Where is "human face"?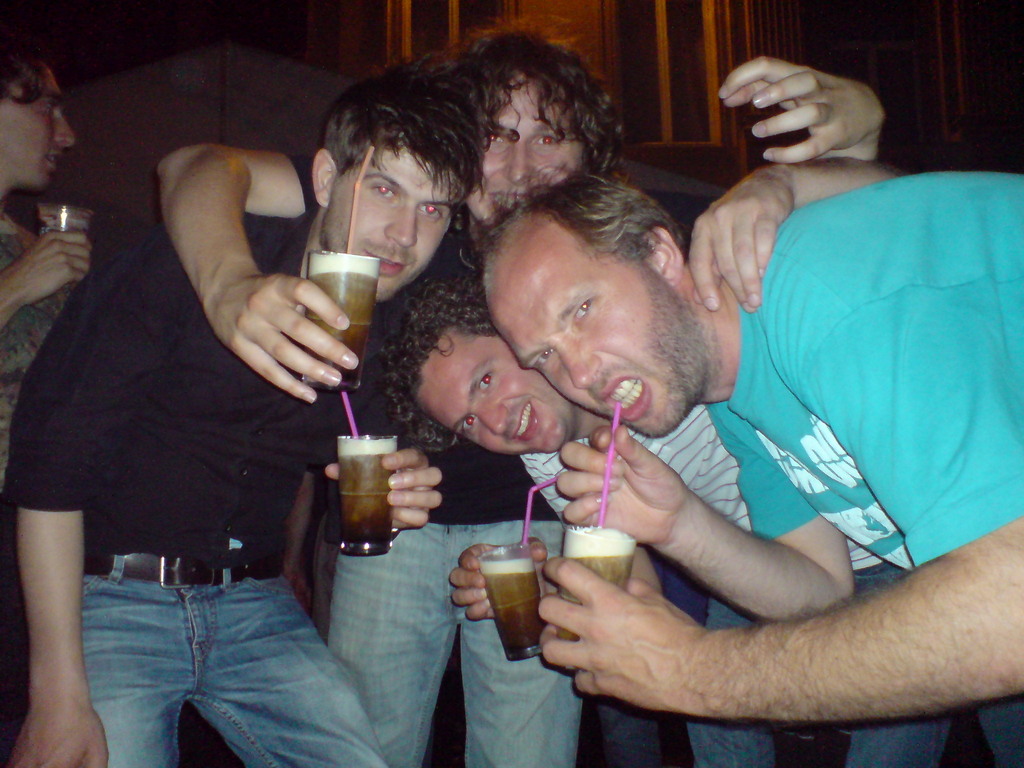
l=410, t=319, r=566, b=458.
